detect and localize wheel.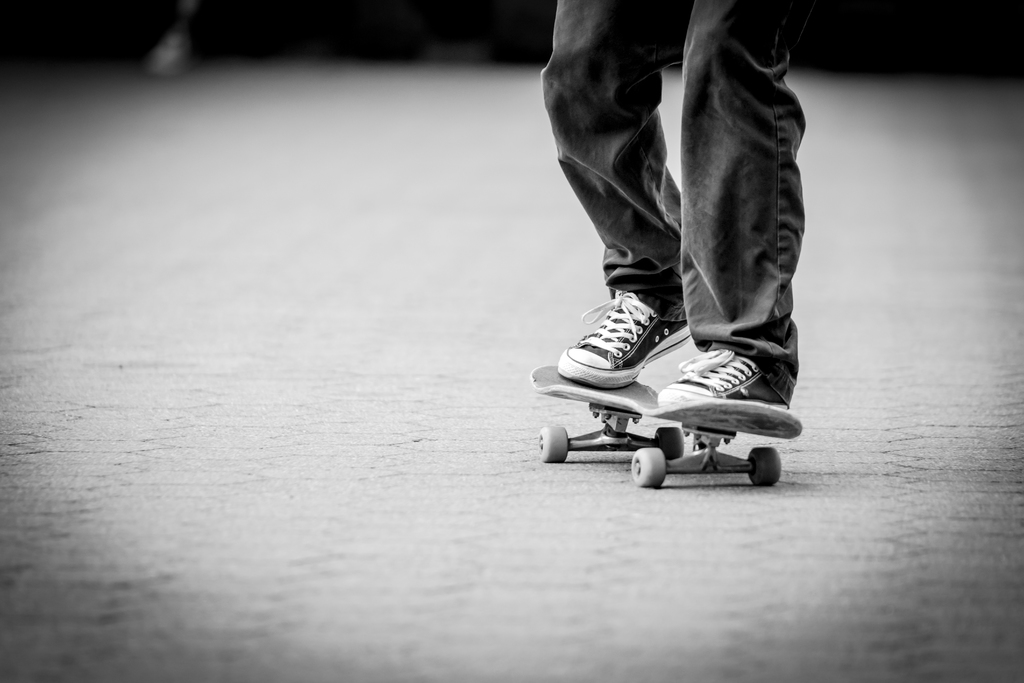
Localized at bbox=[632, 448, 666, 488].
